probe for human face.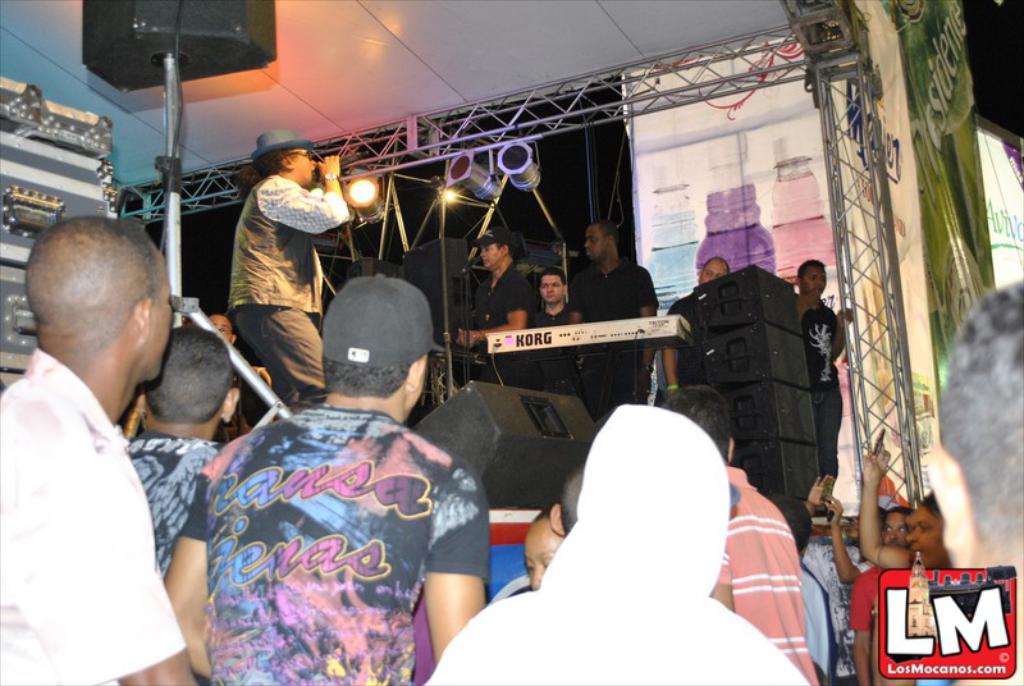
Probe result: box(803, 266, 829, 294).
